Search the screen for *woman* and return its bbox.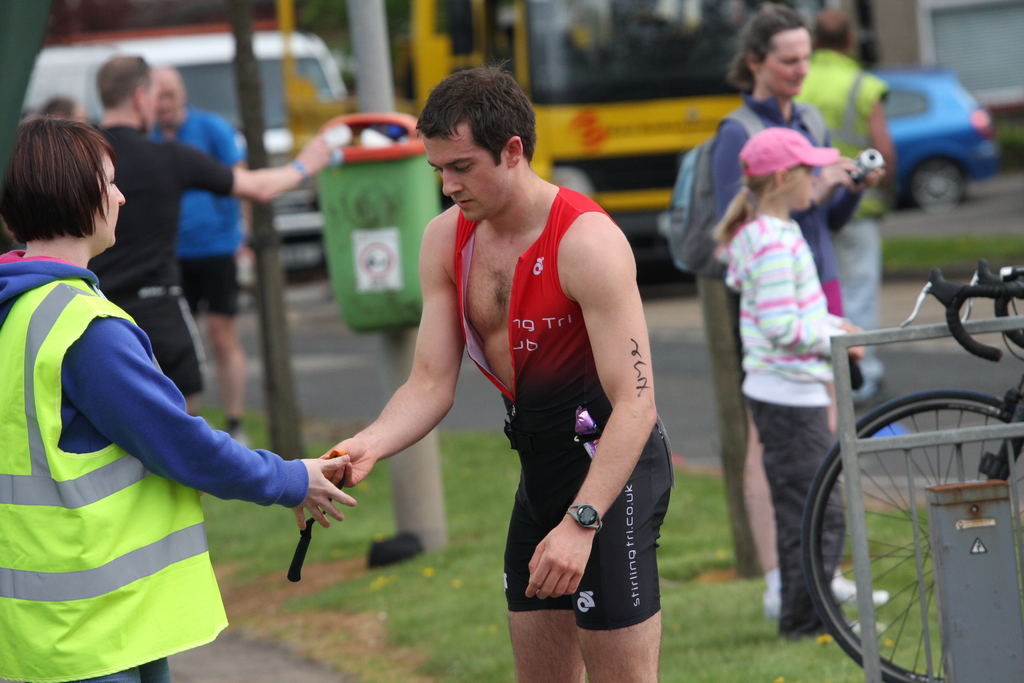
Found: locate(11, 102, 321, 675).
